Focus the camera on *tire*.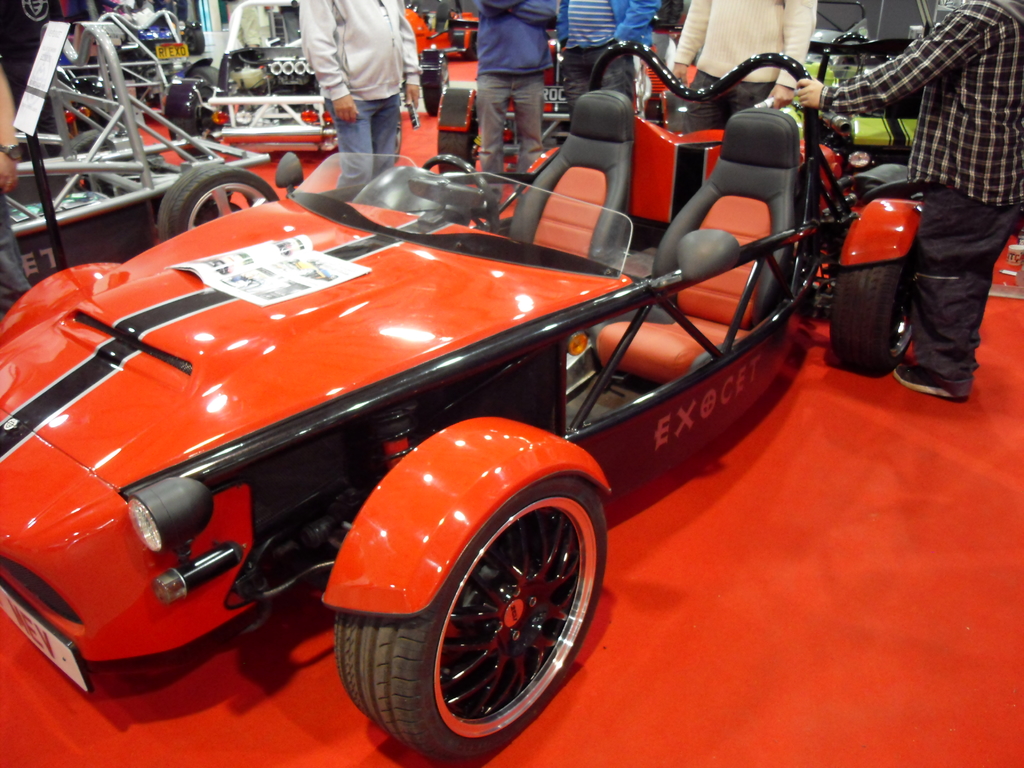
Focus region: <box>66,75,118,132</box>.
